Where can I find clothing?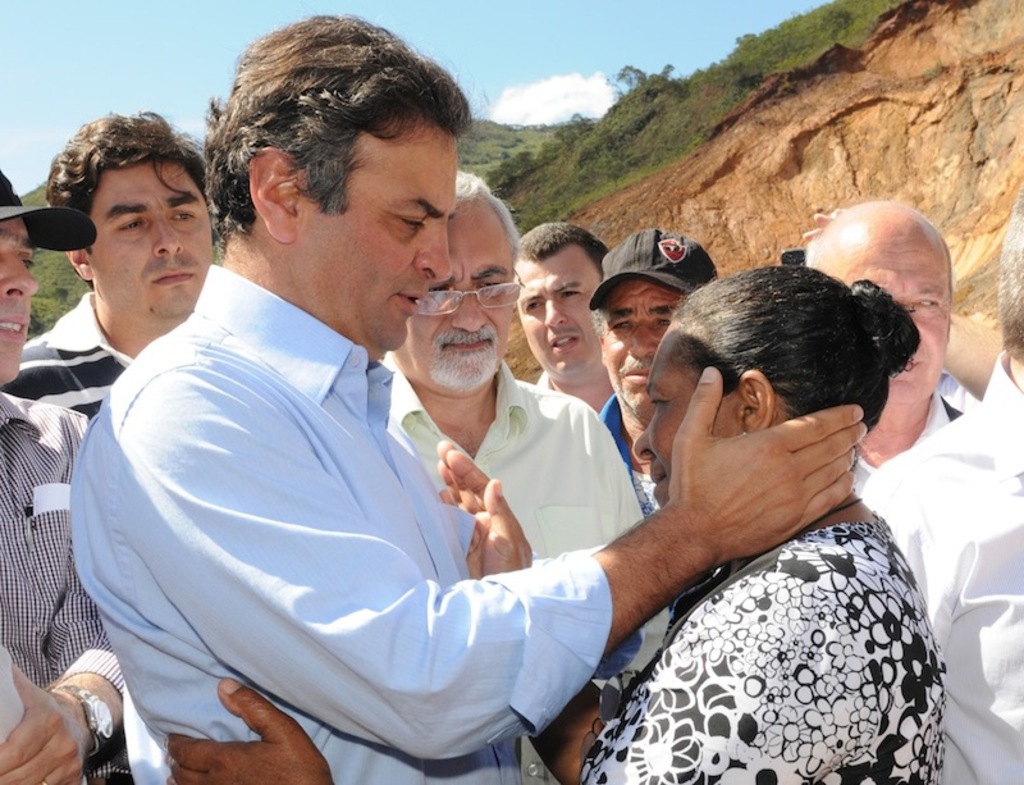
You can find it at (0,292,152,782).
